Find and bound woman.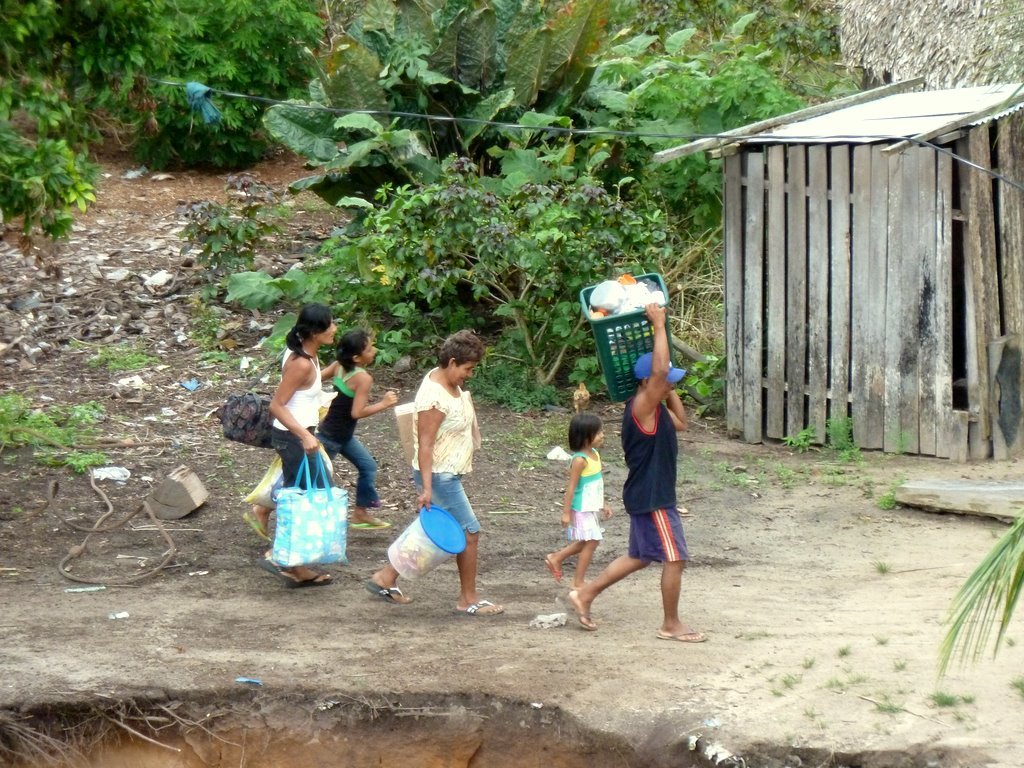
Bound: [366,330,503,616].
